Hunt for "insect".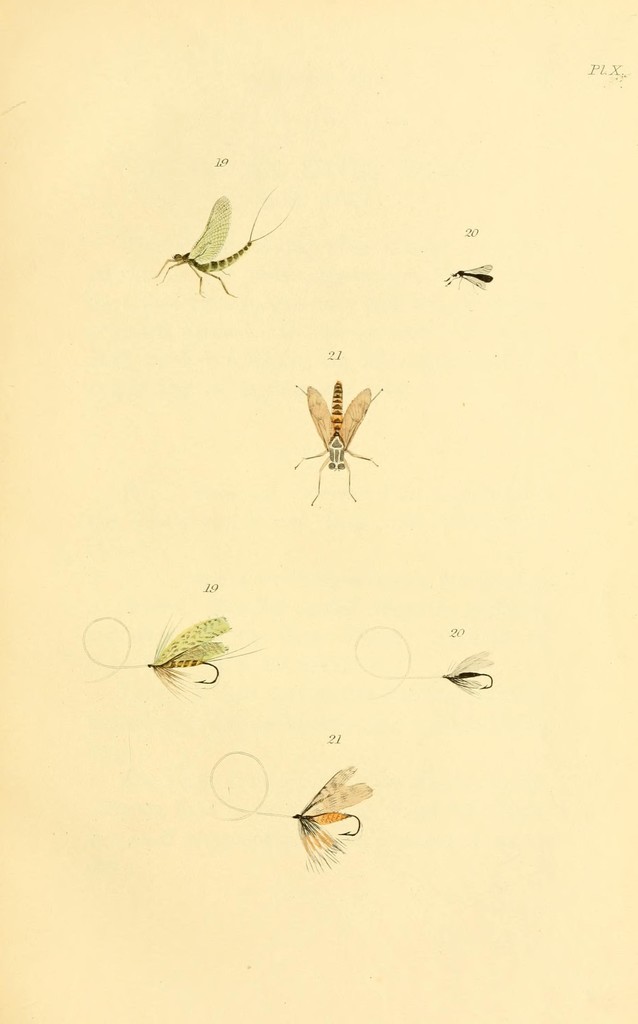
Hunted down at (355, 624, 498, 694).
